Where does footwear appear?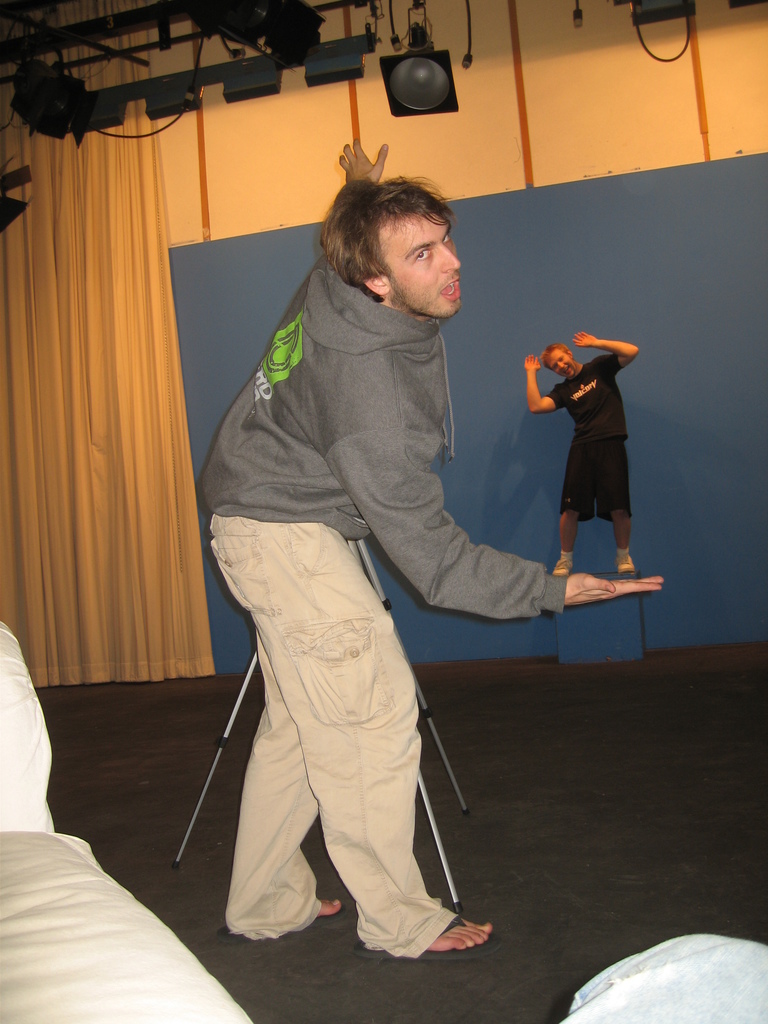
Appears at left=351, top=908, right=501, bottom=961.
